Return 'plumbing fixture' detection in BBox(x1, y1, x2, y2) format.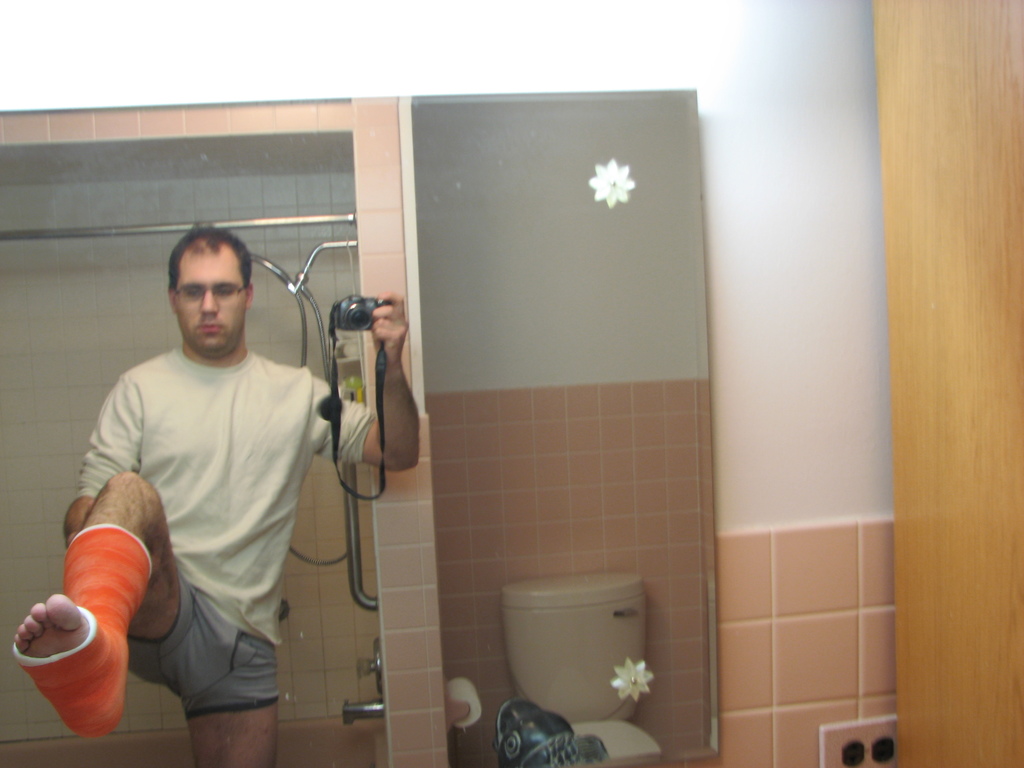
BBox(342, 632, 381, 722).
